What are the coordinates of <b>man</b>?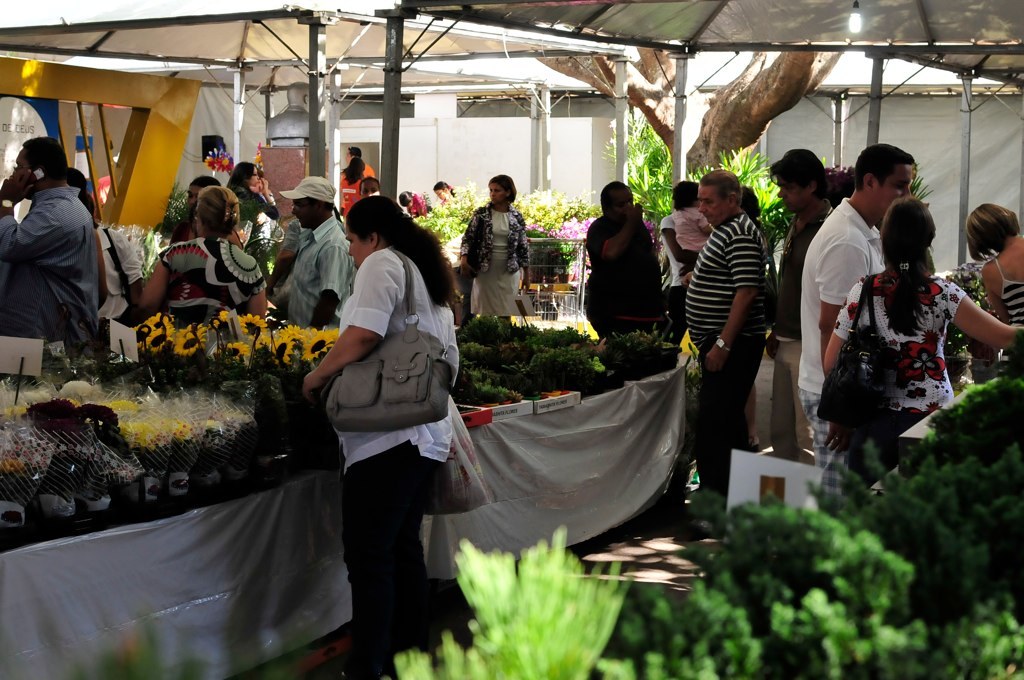
[left=273, top=174, right=362, bottom=327].
